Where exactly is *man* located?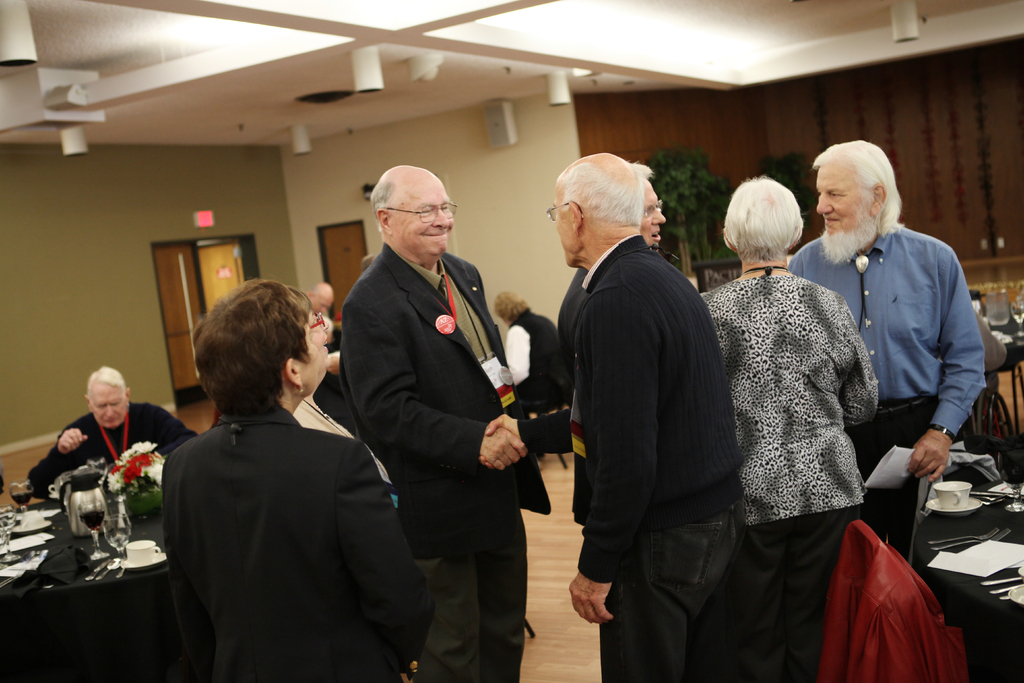
Its bounding box is (335,169,552,682).
